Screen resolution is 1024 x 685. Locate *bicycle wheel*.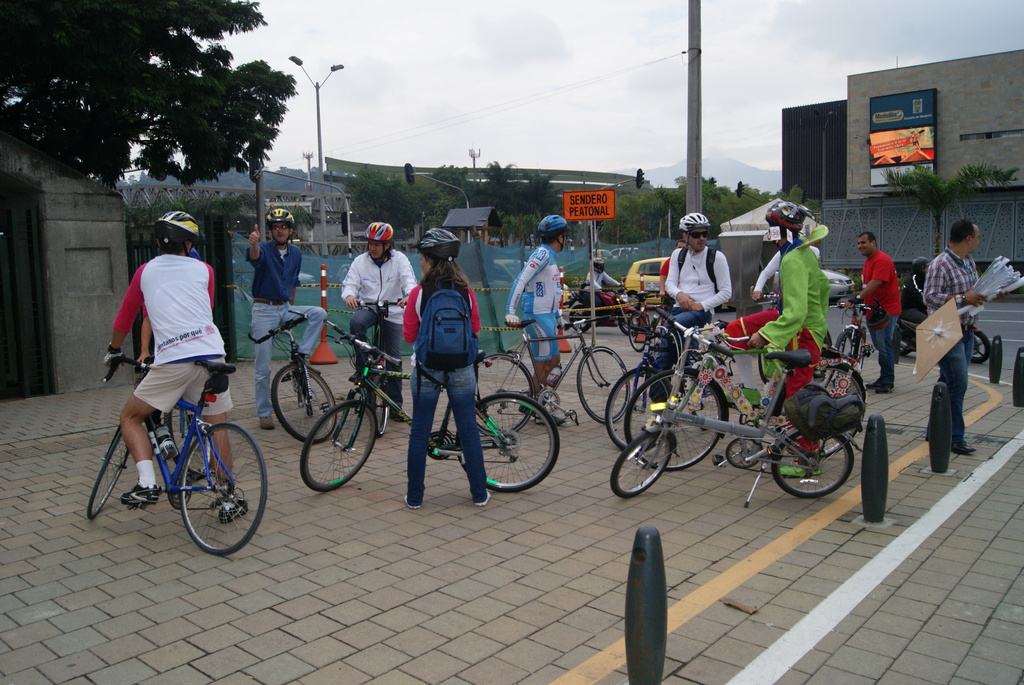
[x1=609, y1=431, x2=673, y2=499].
